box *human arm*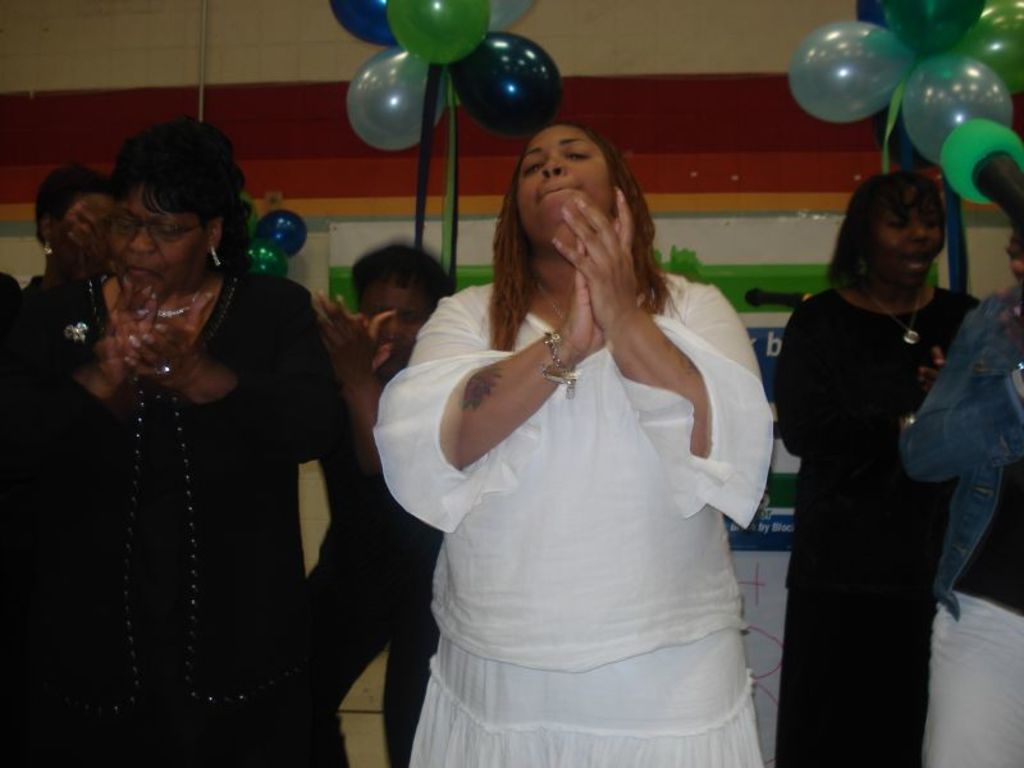
[123,285,362,453]
